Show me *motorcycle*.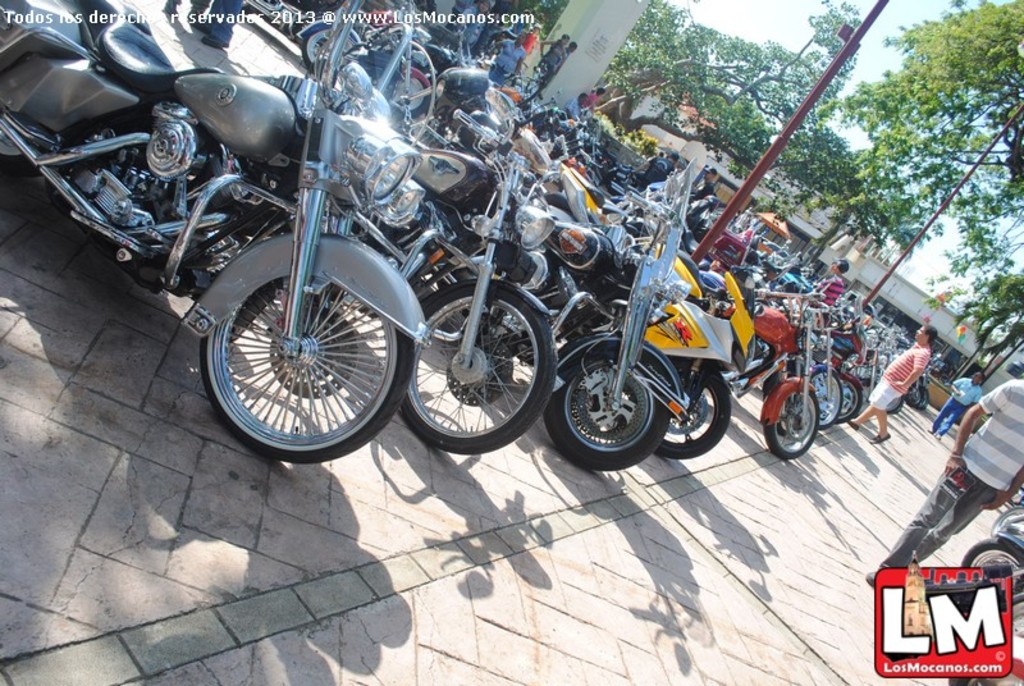
*motorcycle* is here: box=[705, 291, 817, 454].
